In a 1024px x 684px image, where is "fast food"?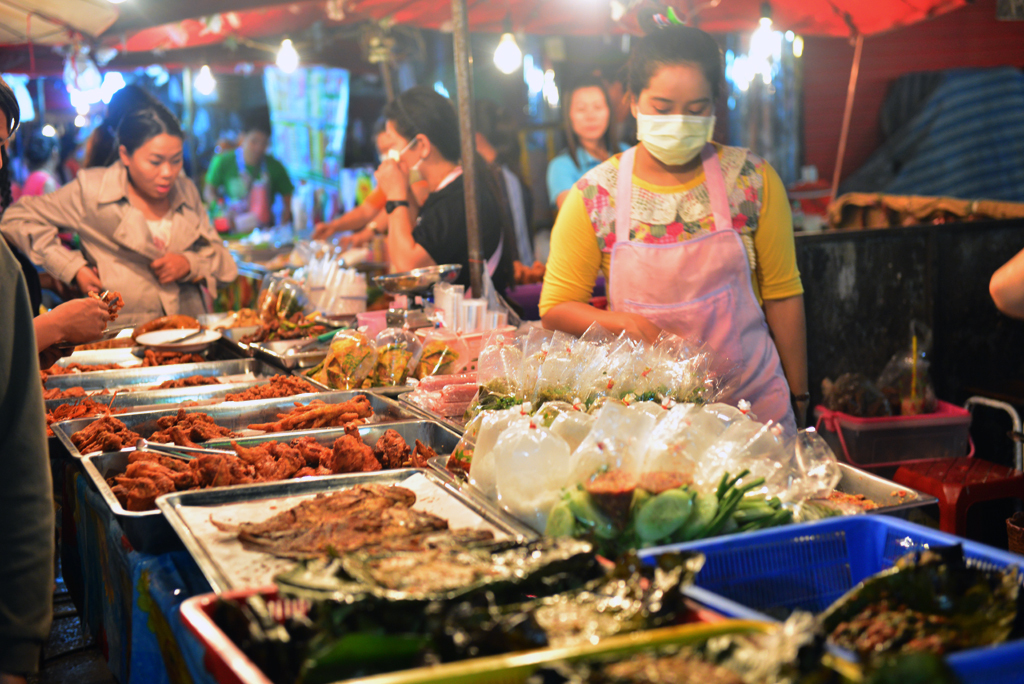
select_region(373, 329, 419, 378).
